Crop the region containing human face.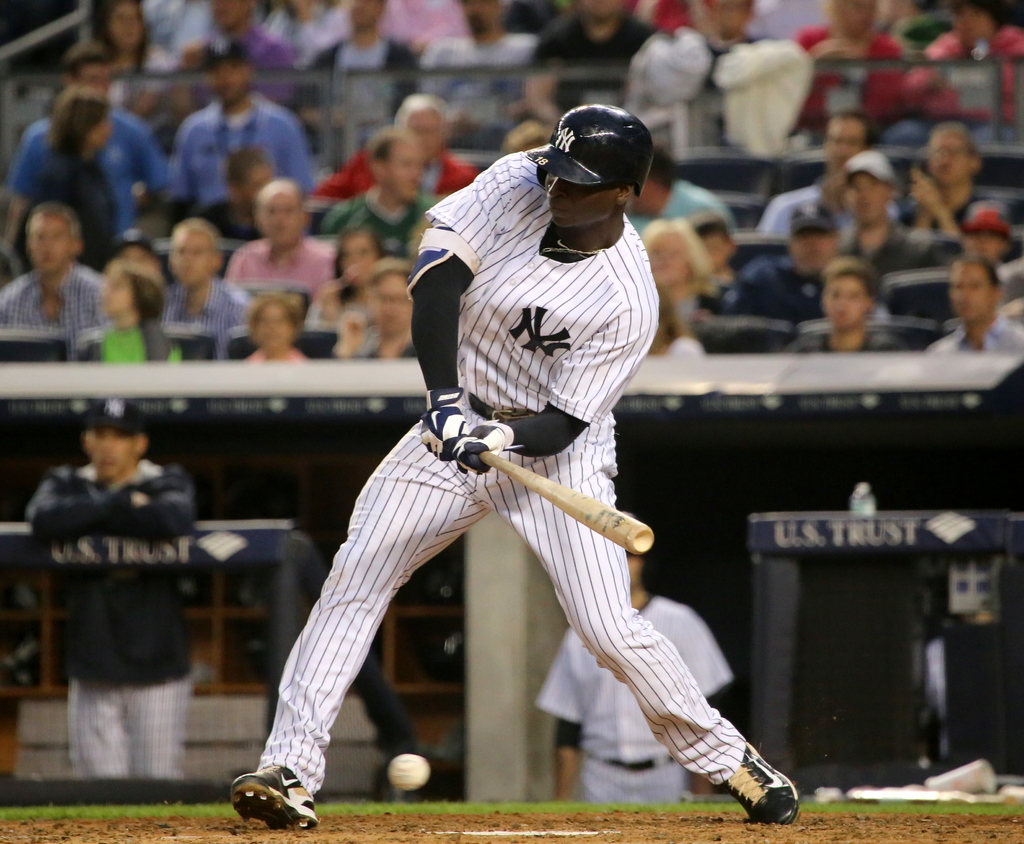
Crop region: rect(107, 0, 140, 46).
